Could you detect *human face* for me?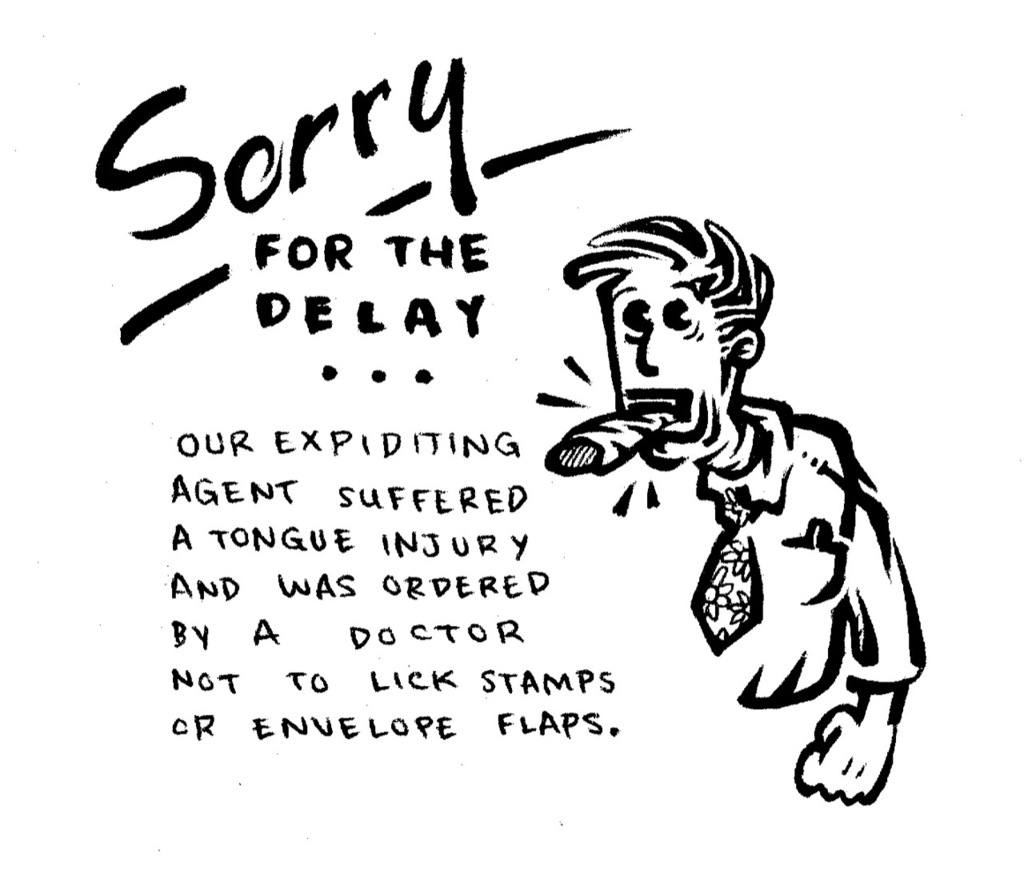
Detection result: x1=606, y1=271, x2=722, y2=462.
